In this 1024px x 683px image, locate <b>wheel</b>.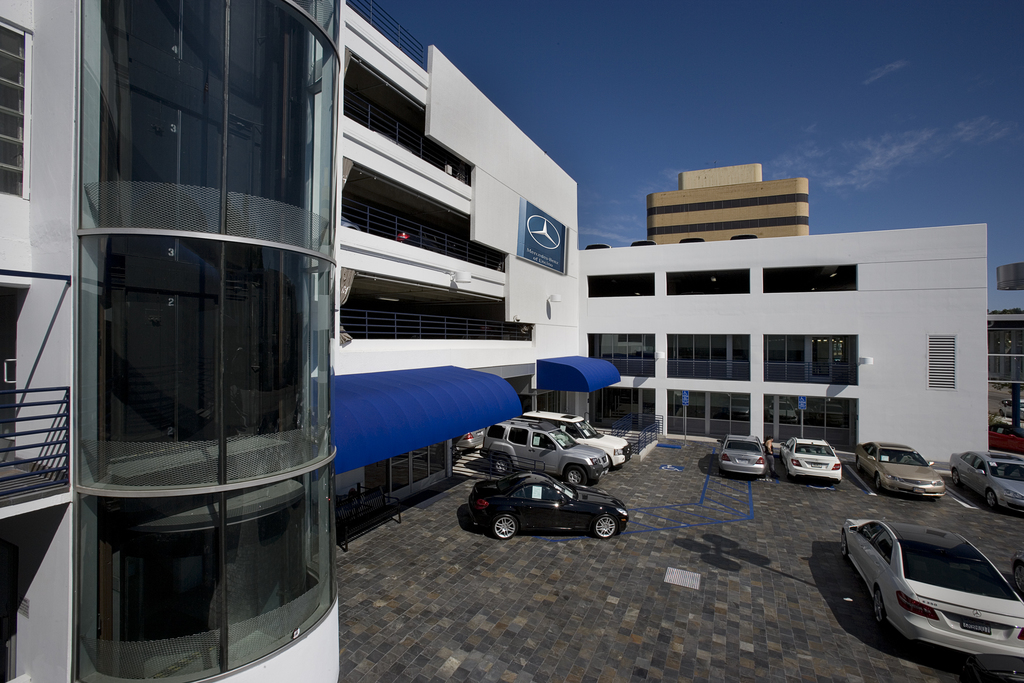
Bounding box: {"x1": 872, "y1": 592, "x2": 884, "y2": 630}.
